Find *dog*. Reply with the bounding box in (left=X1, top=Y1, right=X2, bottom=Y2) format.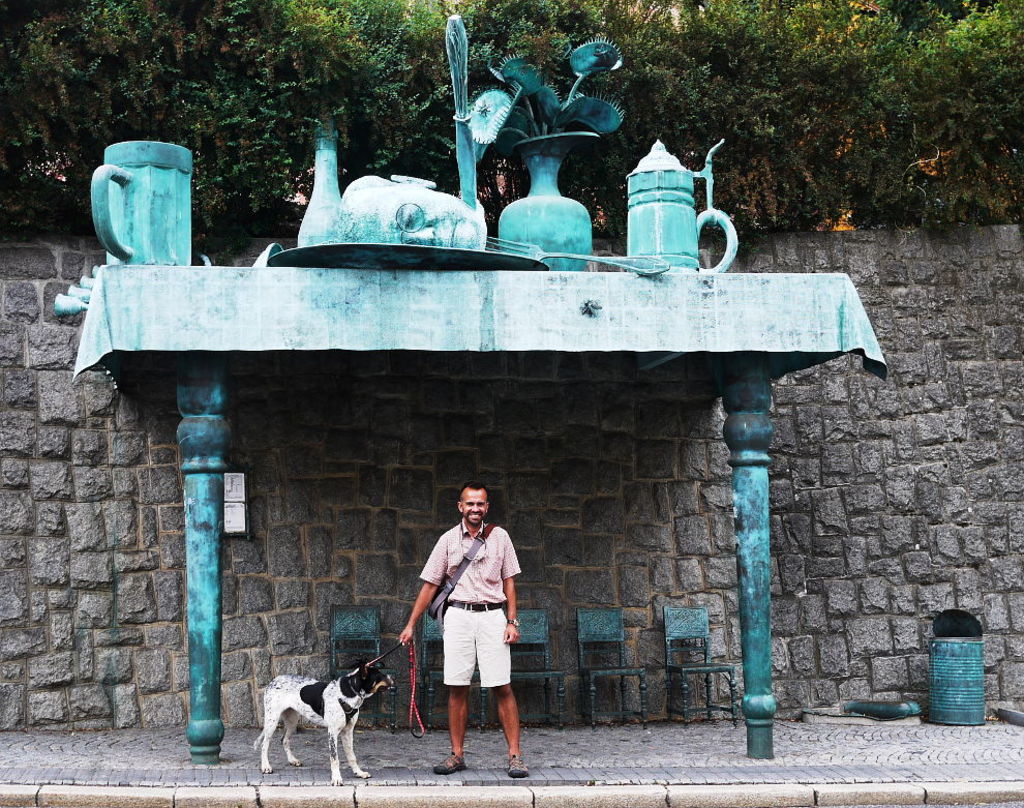
(left=255, top=662, right=396, bottom=786).
